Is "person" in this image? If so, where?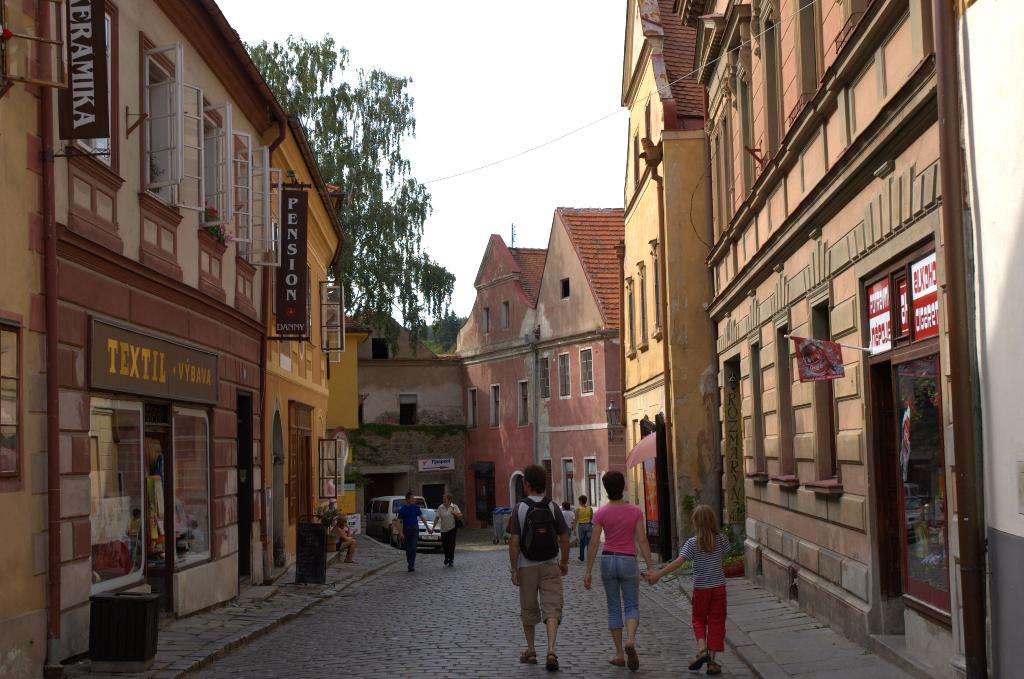
Yes, at 646 496 739 675.
